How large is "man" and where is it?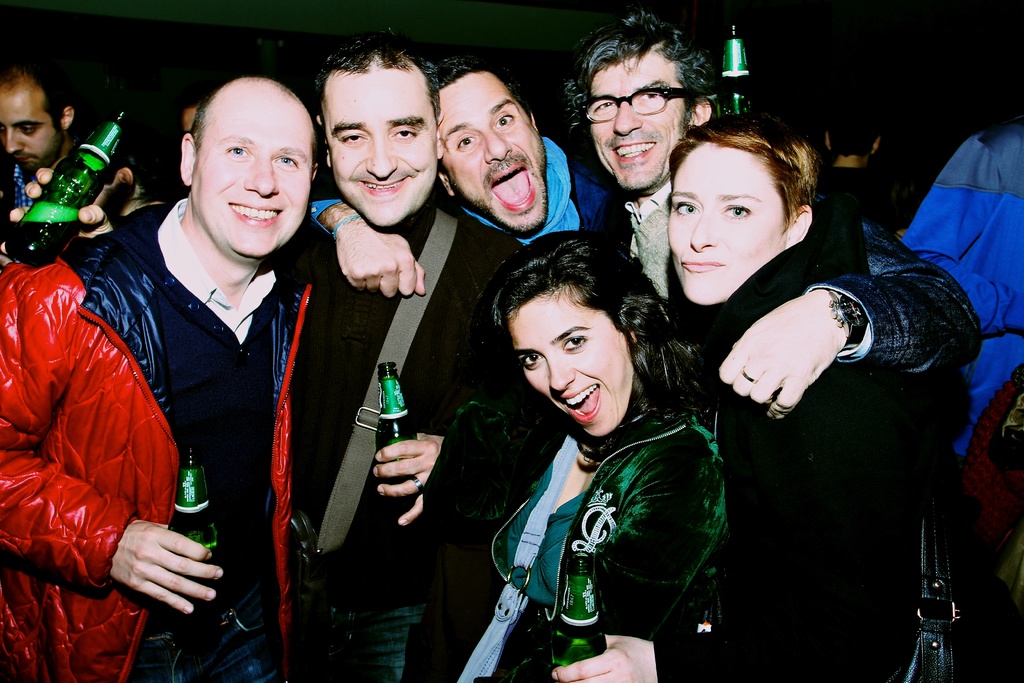
Bounding box: (left=0, top=67, right=77, bottom=211).
